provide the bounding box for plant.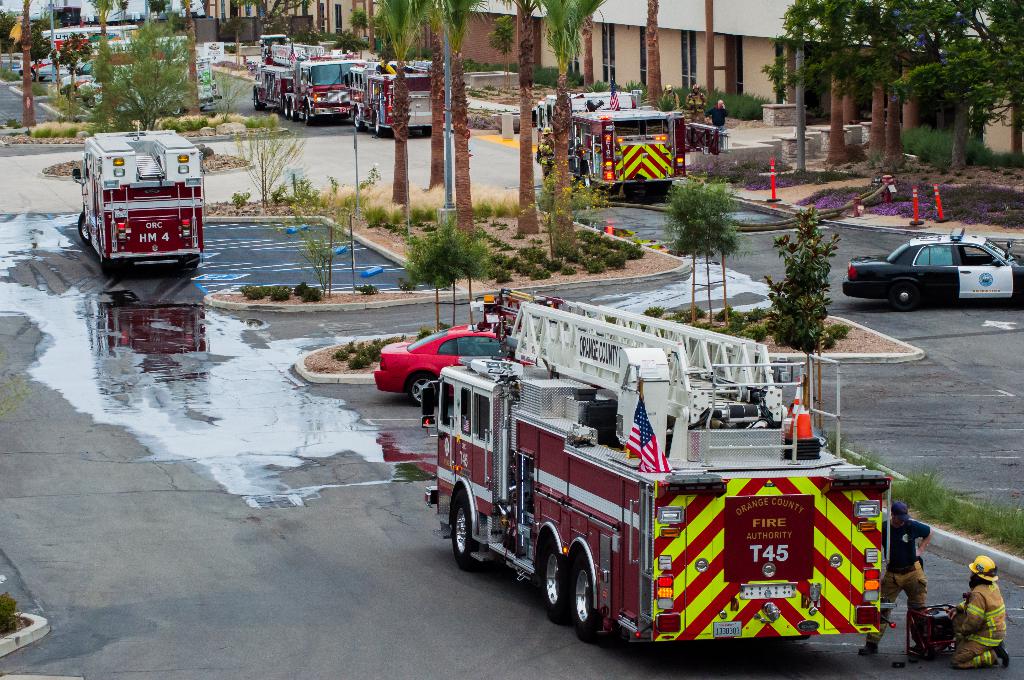
(760, 200, 845, 354).
